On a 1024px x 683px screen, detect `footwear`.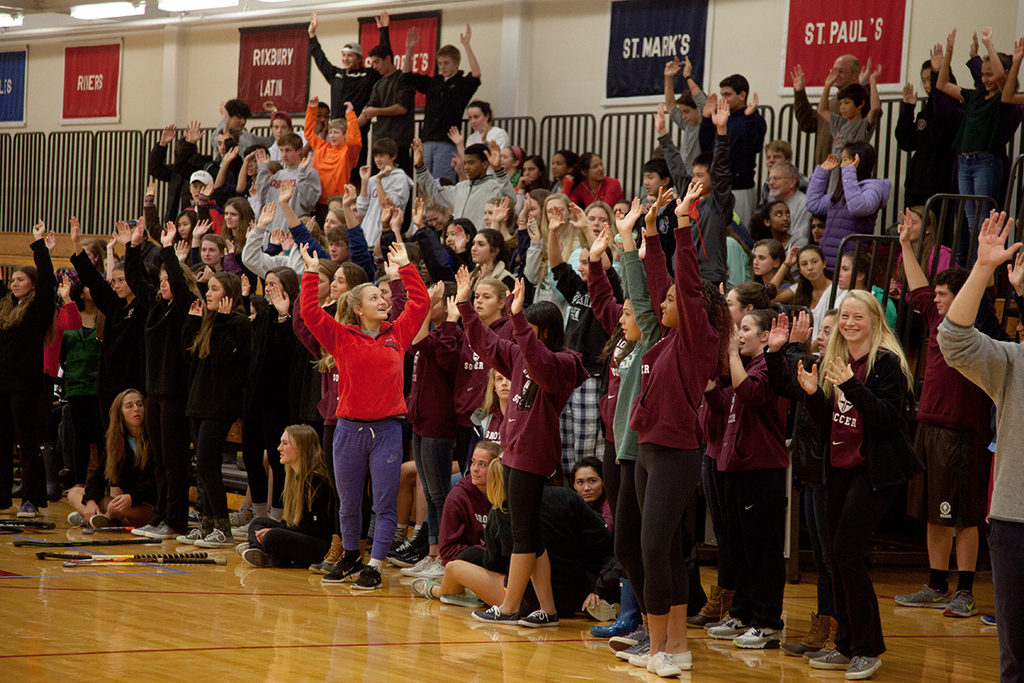
box(388, 522, 425, 561).
